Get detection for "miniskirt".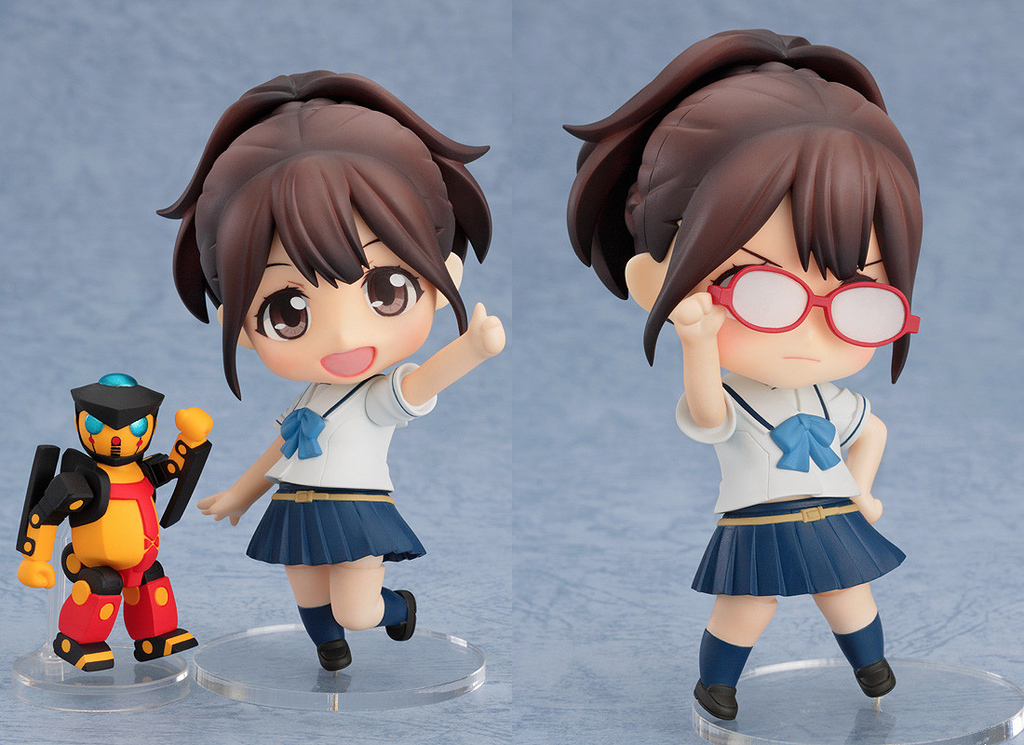
Detection: bbox=(243, 482, 427, 566).
